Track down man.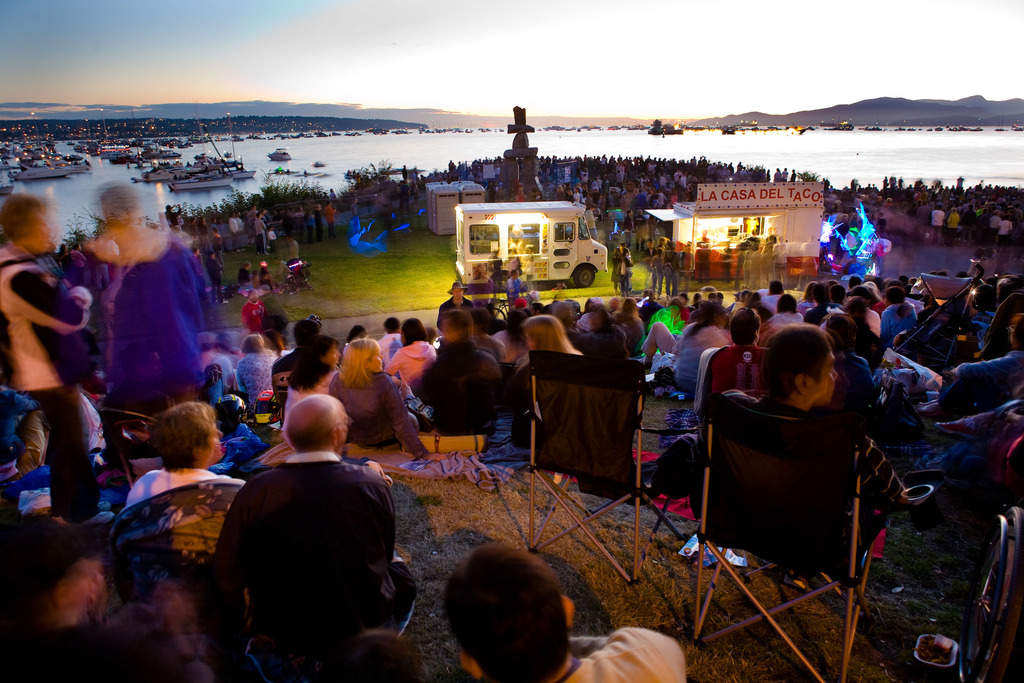
Tracked to [left=236, top=287, right=267, bottom=334].
